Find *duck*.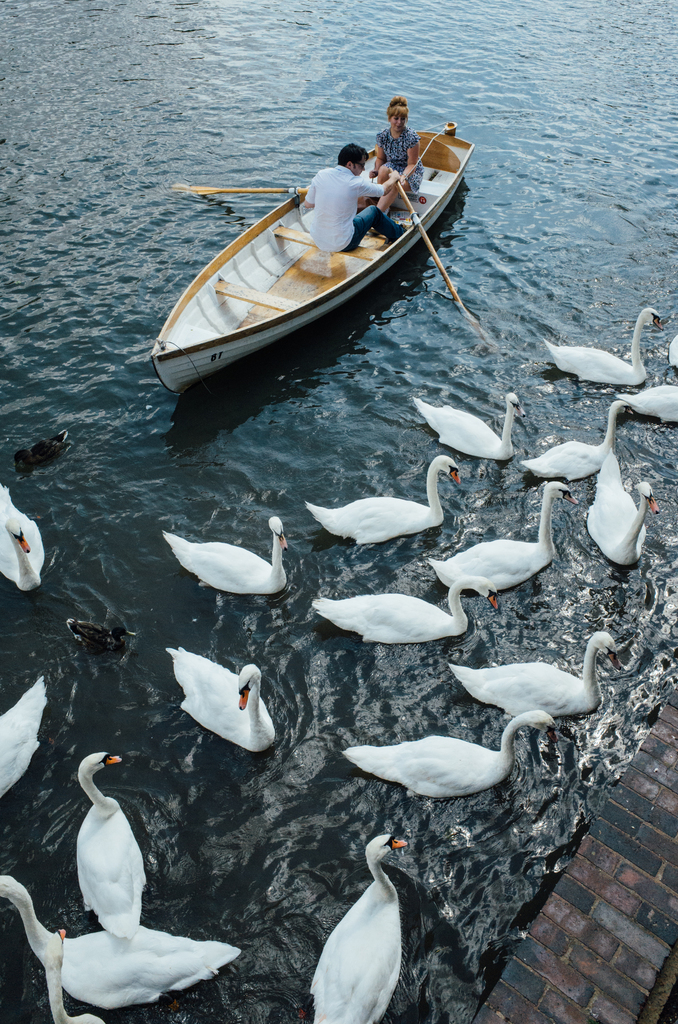
(624, 365, 677, 426).
